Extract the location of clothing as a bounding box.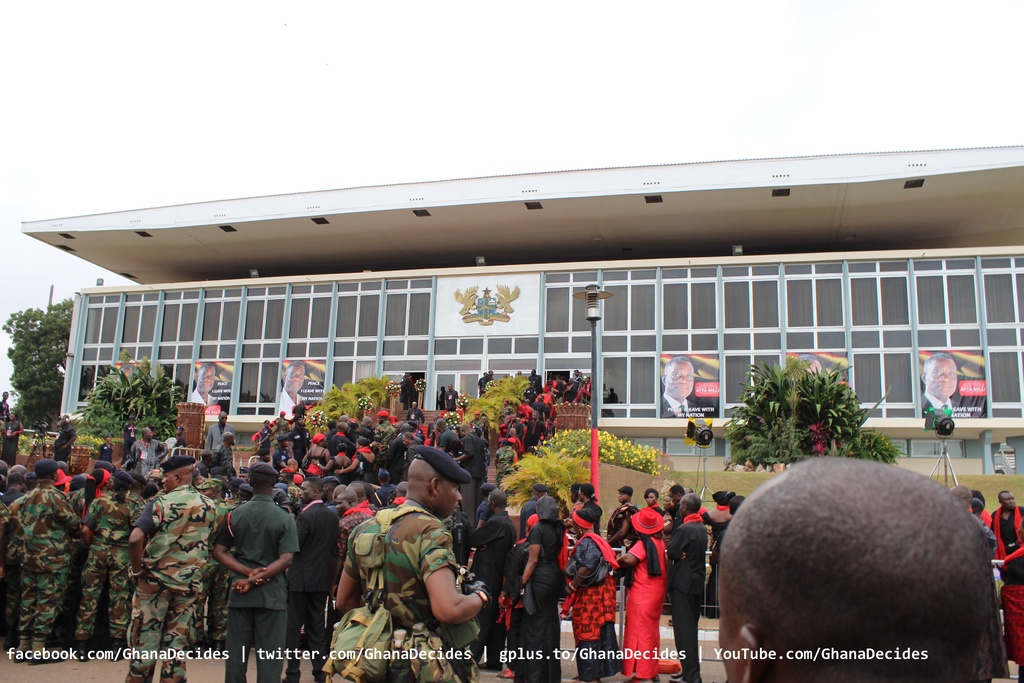
125, 483, 218, 682.
